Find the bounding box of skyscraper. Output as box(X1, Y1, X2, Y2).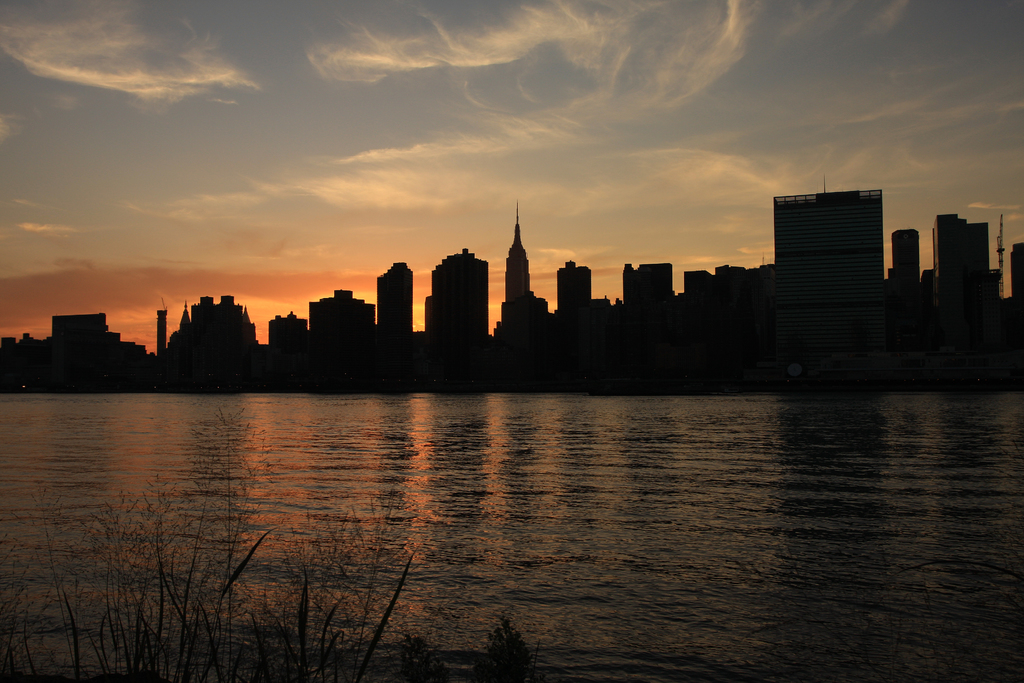
box(692, 274, 760, 355).
